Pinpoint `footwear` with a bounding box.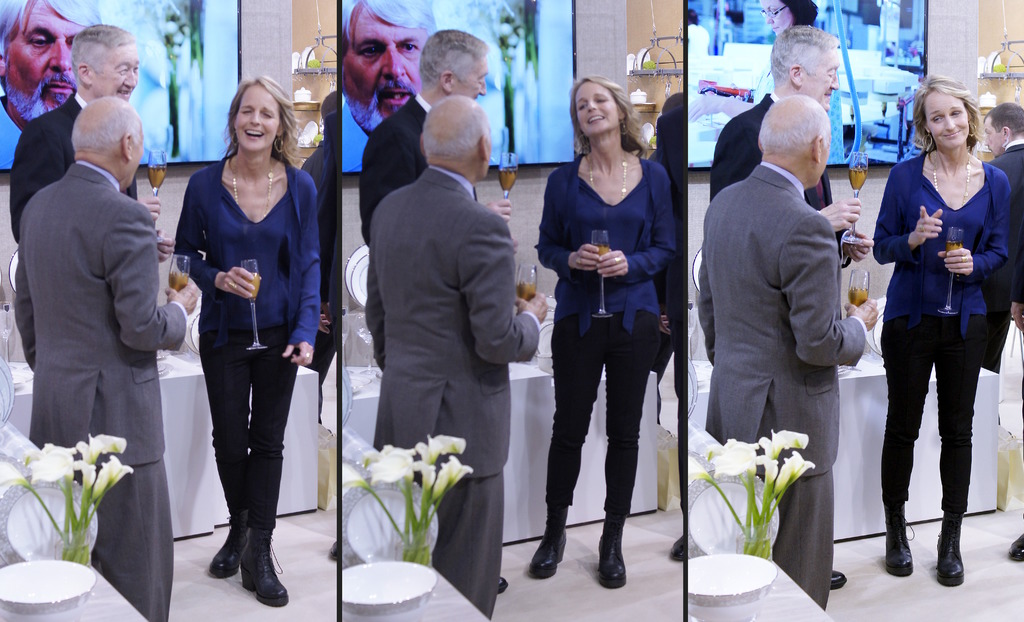
detection(325, 540, 335, 559).
